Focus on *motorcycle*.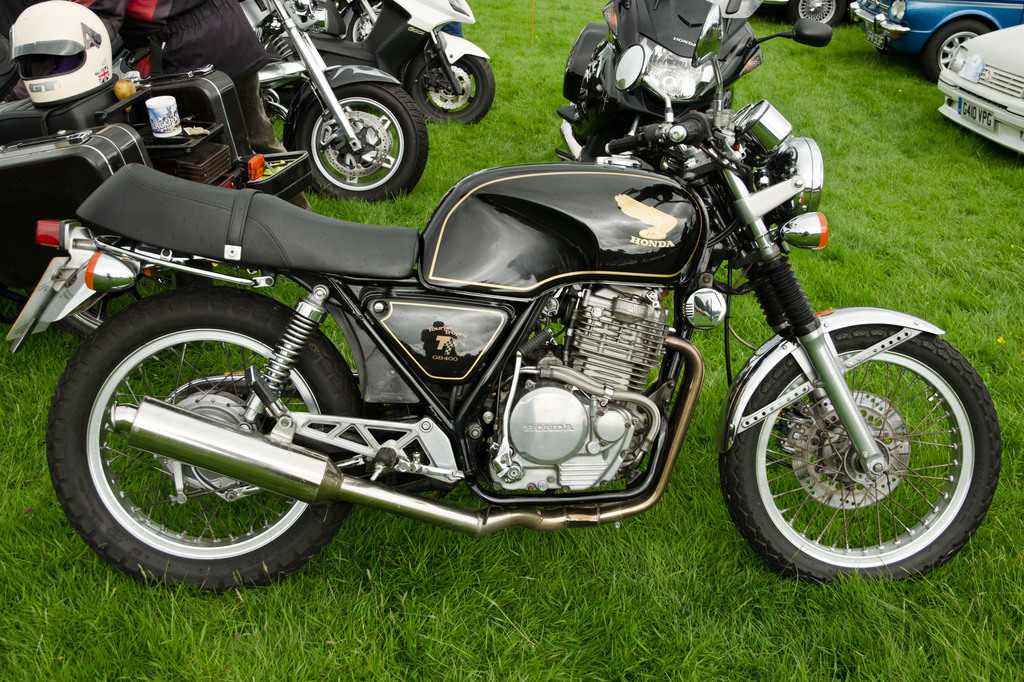
Focused at [553,0,763,176].
